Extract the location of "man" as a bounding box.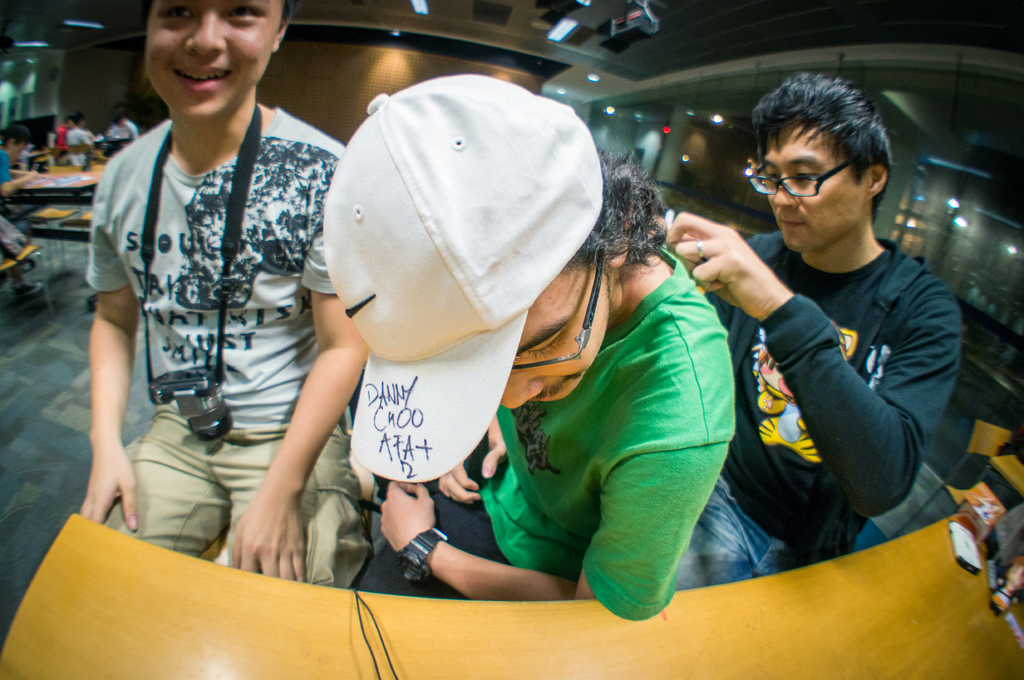
x1=0, y1=126, x2=45, y2=299.
